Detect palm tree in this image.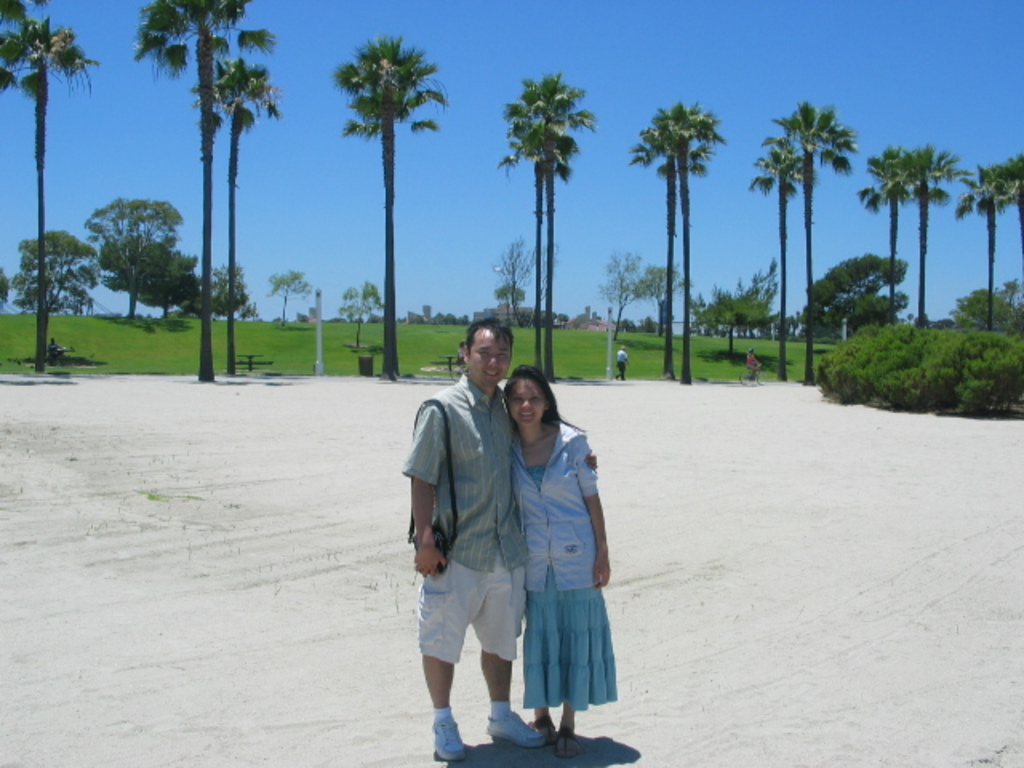
Detection: crop(139, 5, 246, 394).
